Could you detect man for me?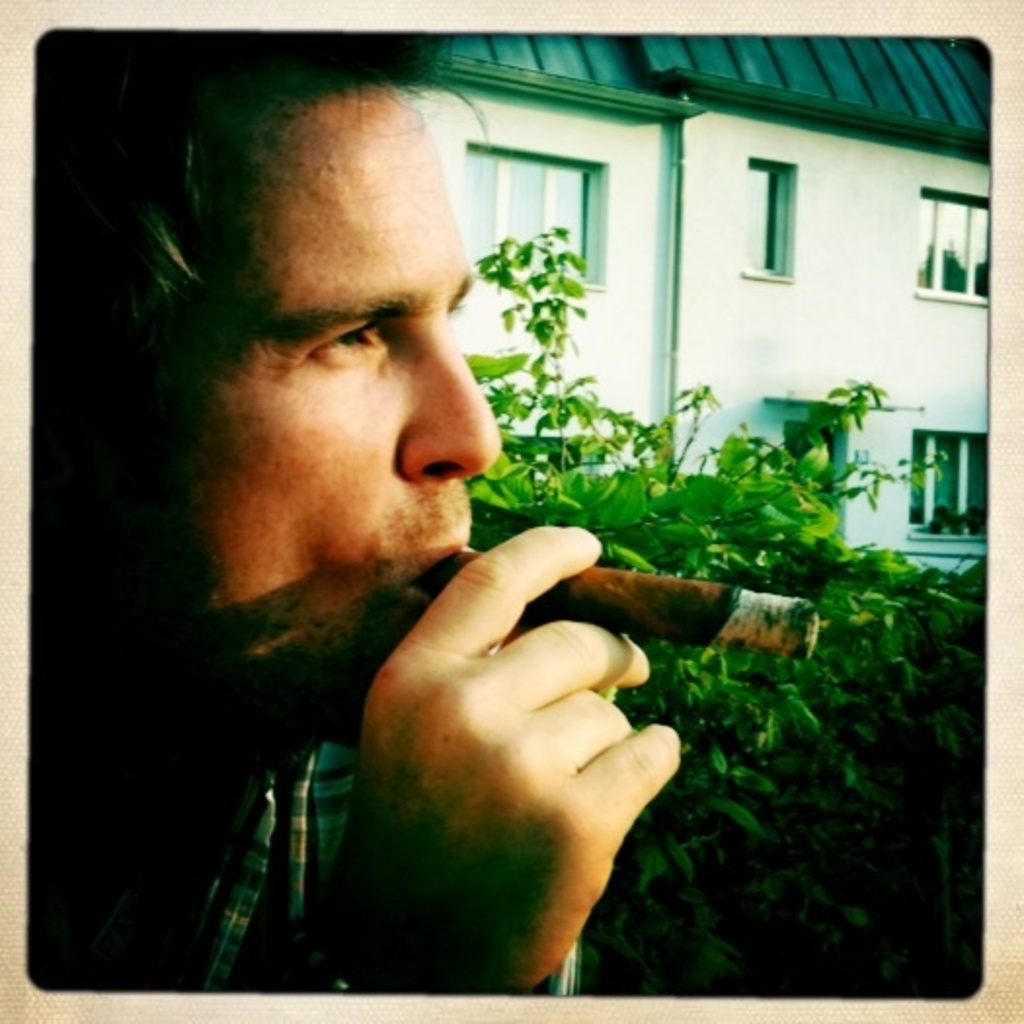
Detection result: bbox=[20, 0, 681, 1004].
